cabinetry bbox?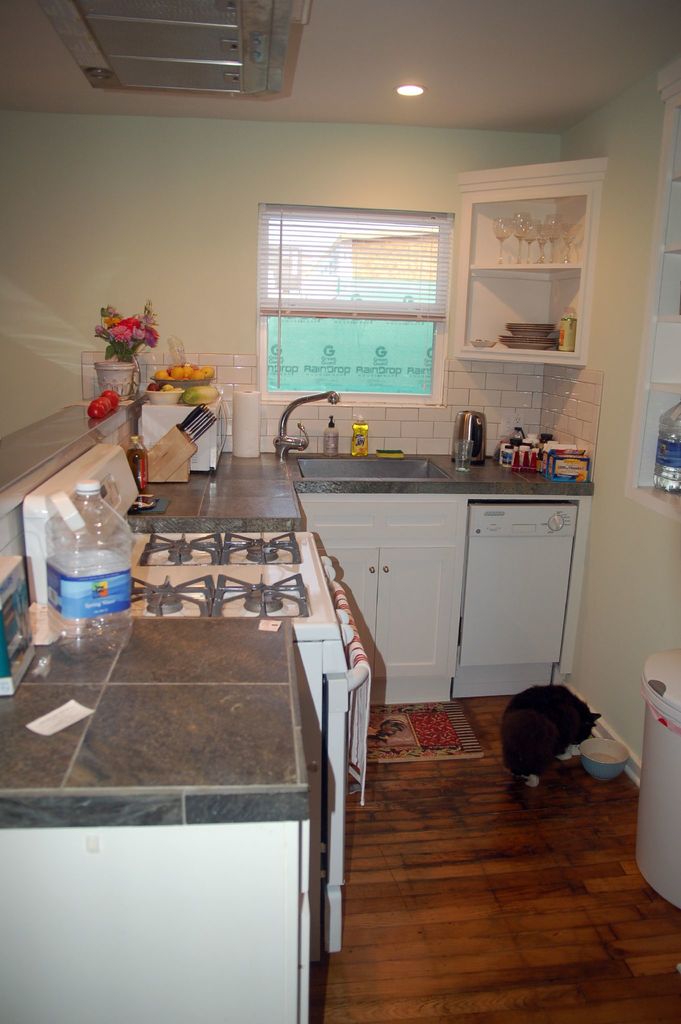
455/536/576/669
